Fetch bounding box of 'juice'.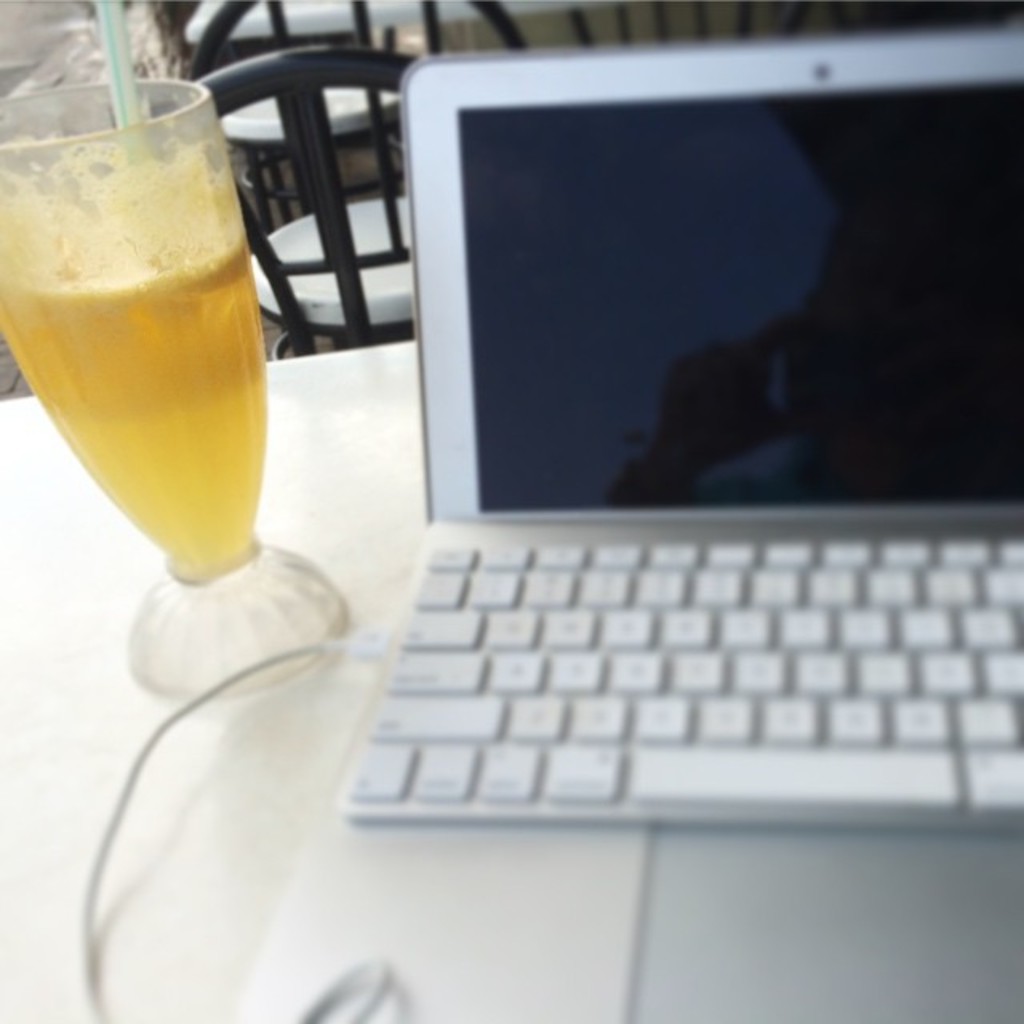
Bbox: [22, 56, 282, 658].
